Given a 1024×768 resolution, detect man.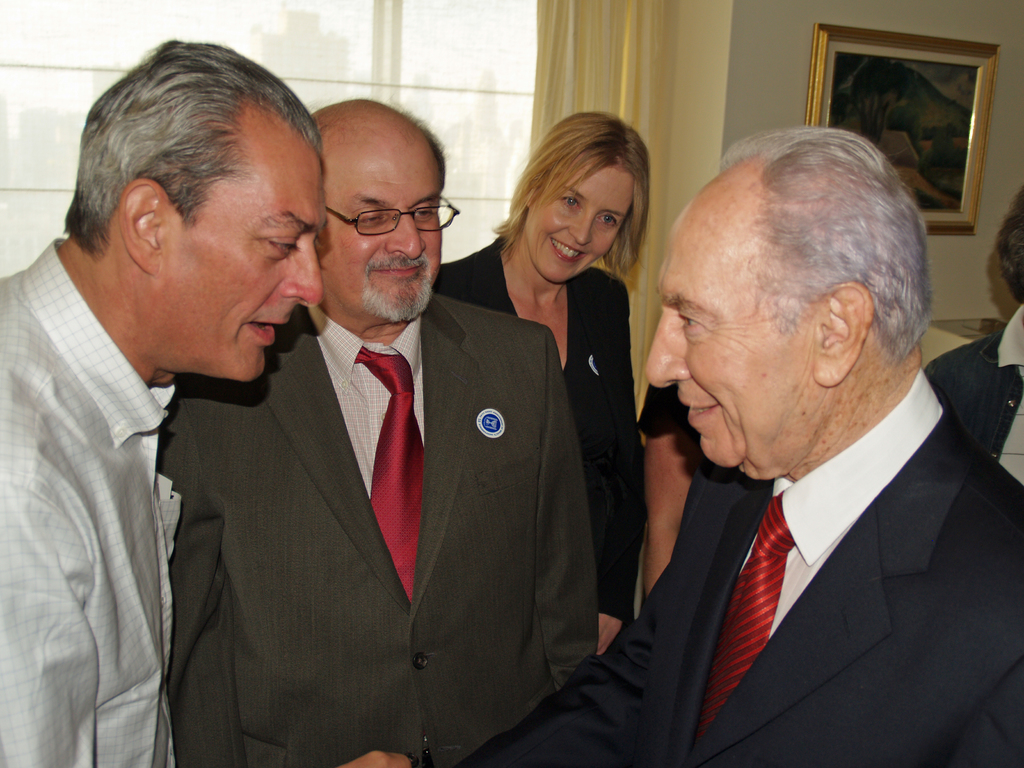
<region>923, 183, 1023, 483</region>.
